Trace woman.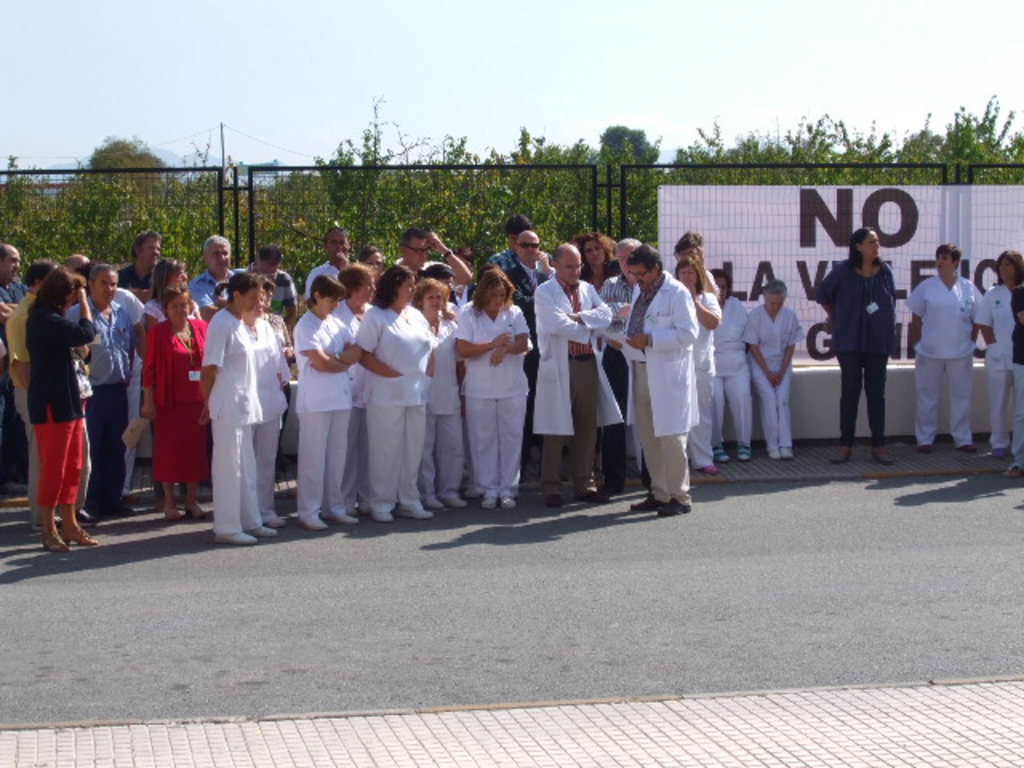
Traced to rect(974, 245, 1022, 464).
